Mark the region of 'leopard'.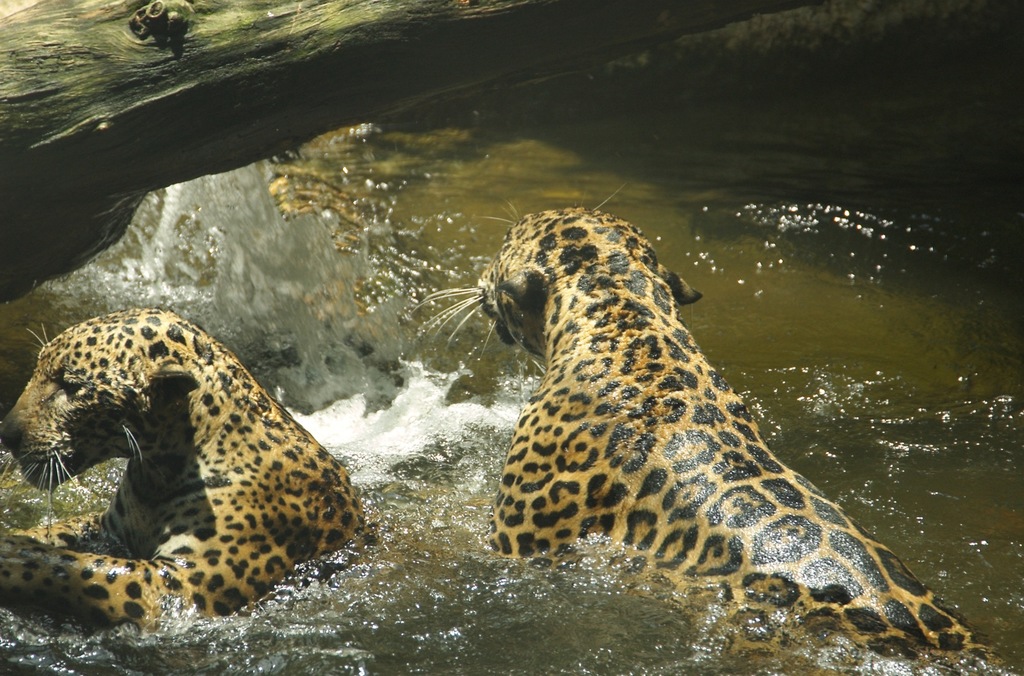
Region: 413,187,1013,675.
